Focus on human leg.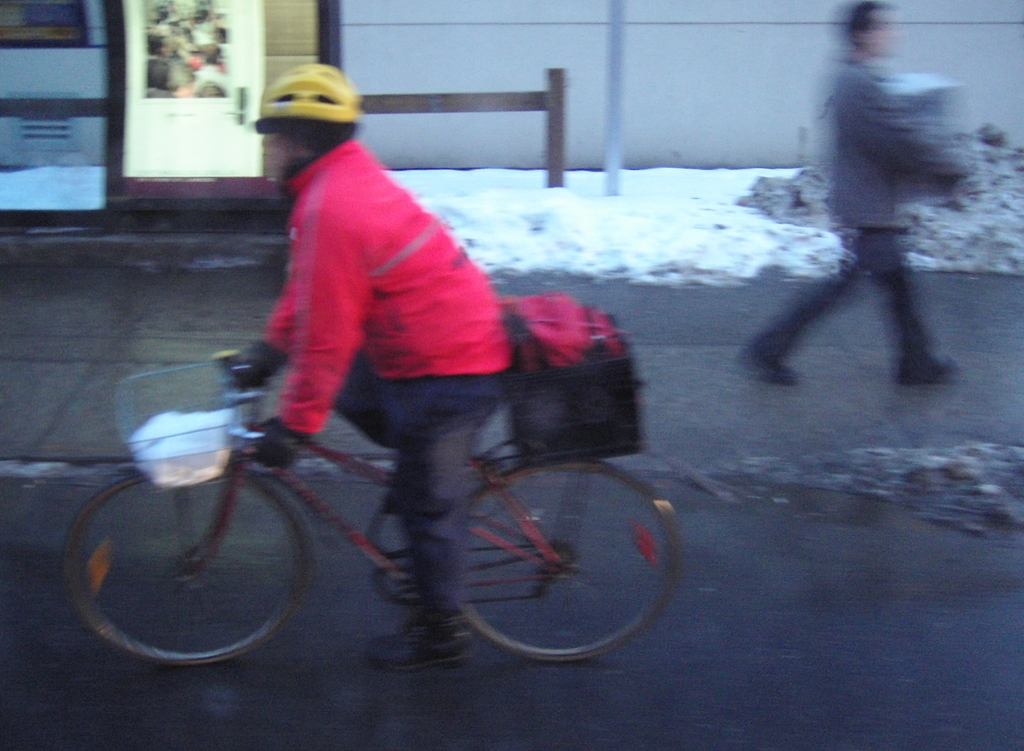
Focused at left=364, top=360, right=511, bottom=672.
